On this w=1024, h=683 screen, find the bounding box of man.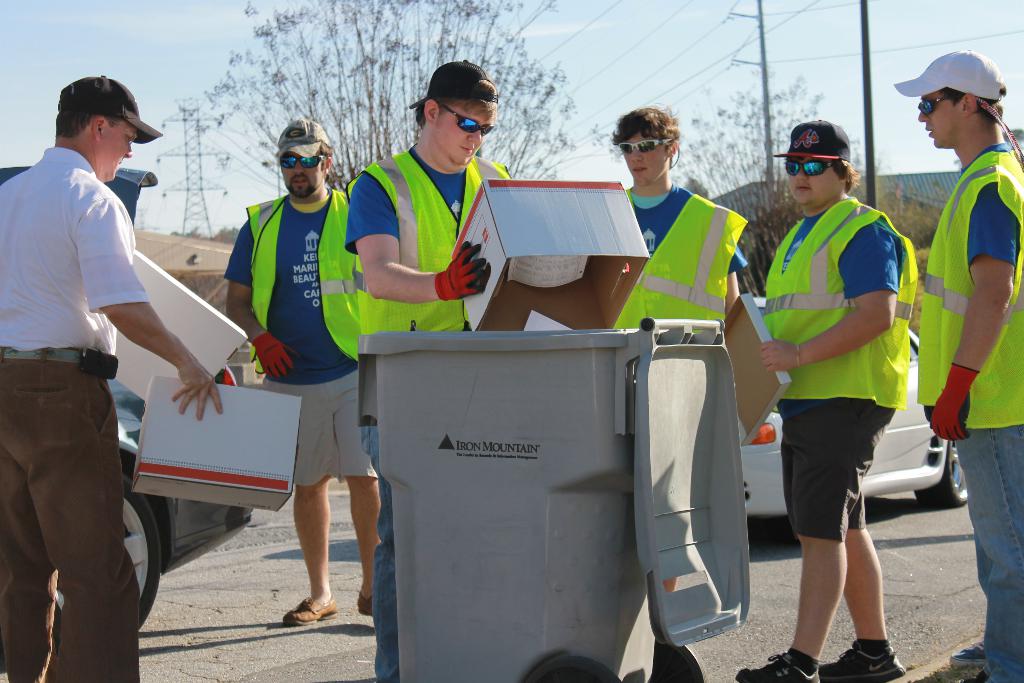
Bounding box: 760 123 913 682.
